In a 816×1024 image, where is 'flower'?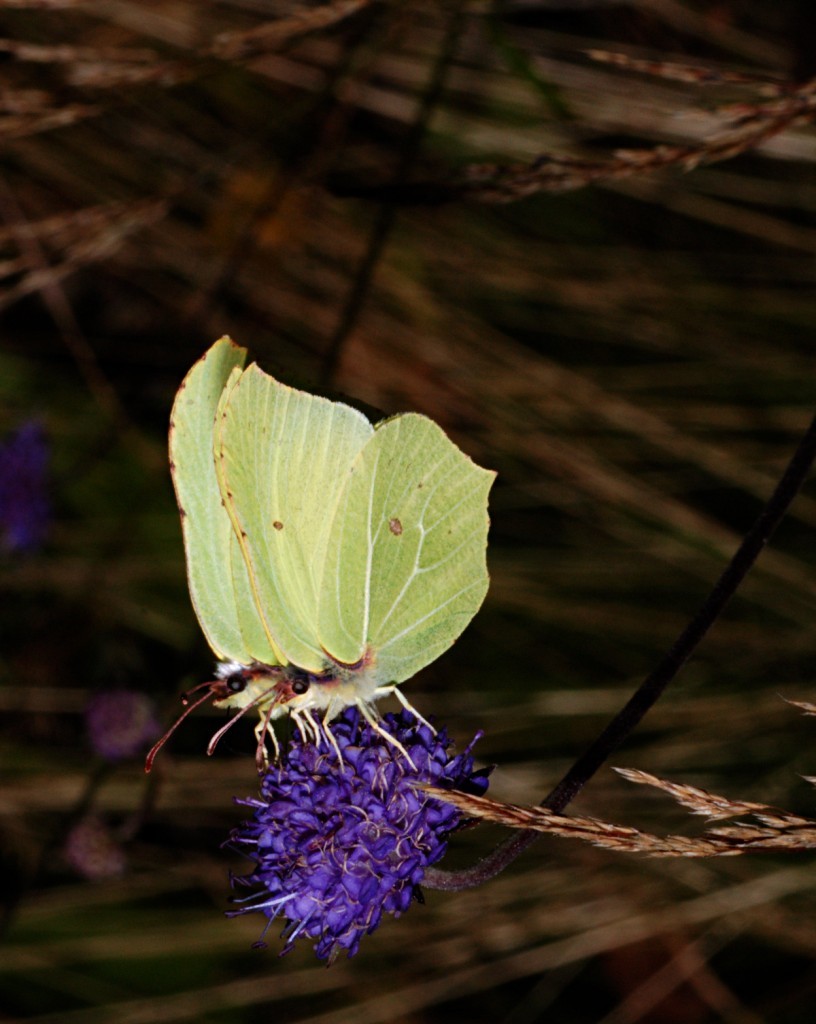
x1=85, y1=696, x2=165, y2=764.
